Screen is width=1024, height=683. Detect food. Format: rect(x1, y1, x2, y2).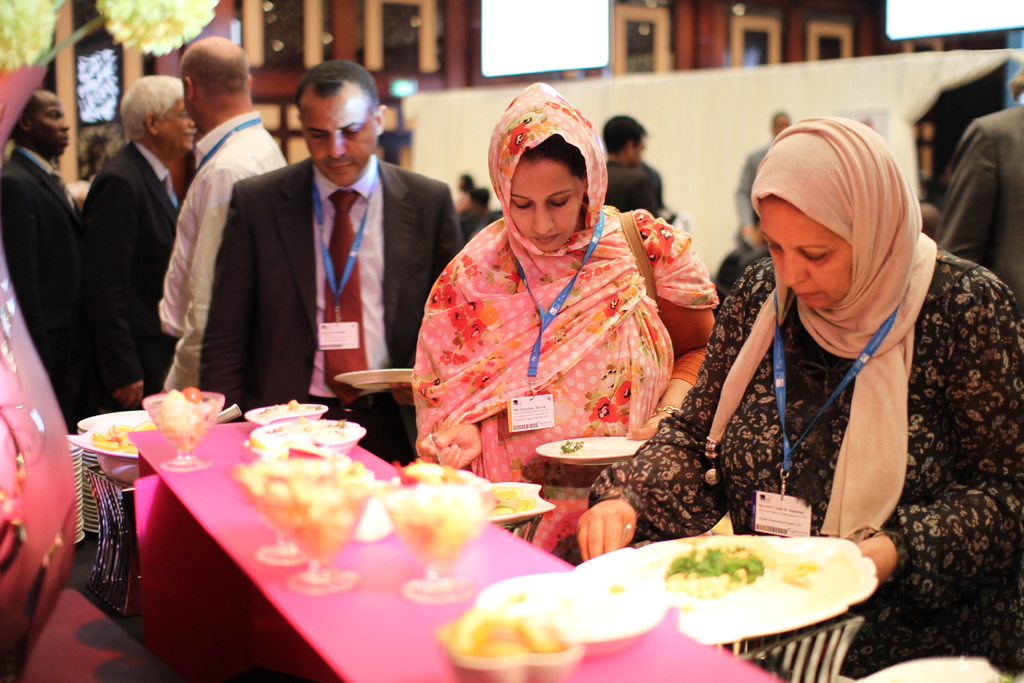
rect(145, 385, 213, 445).
